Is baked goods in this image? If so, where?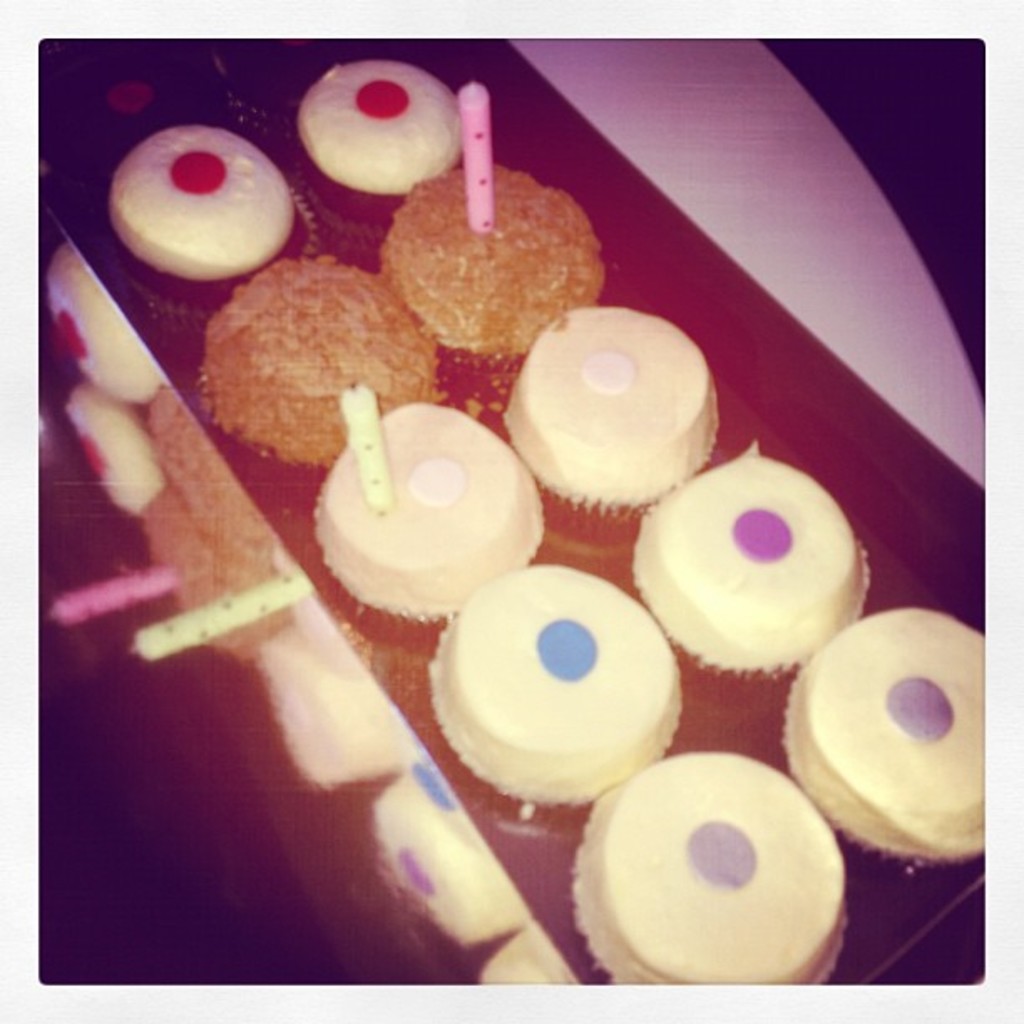
Yes, at Rect(626, 430, 877, 683).
